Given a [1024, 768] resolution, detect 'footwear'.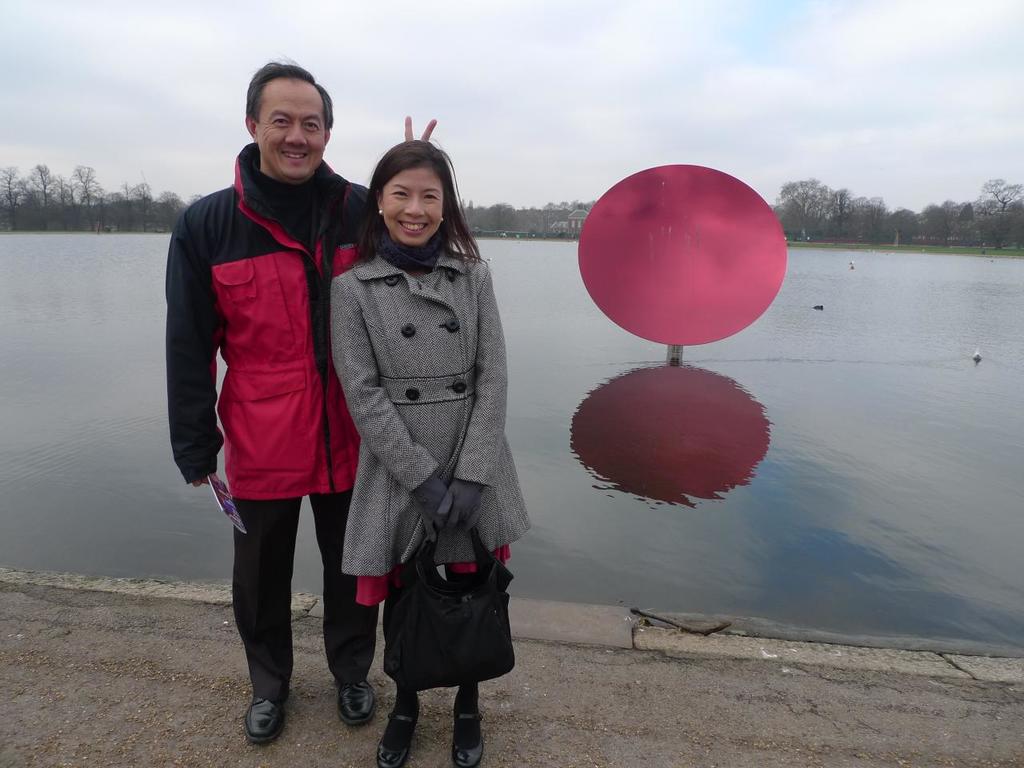
left=334, top=680, right=377, bottom=730.
